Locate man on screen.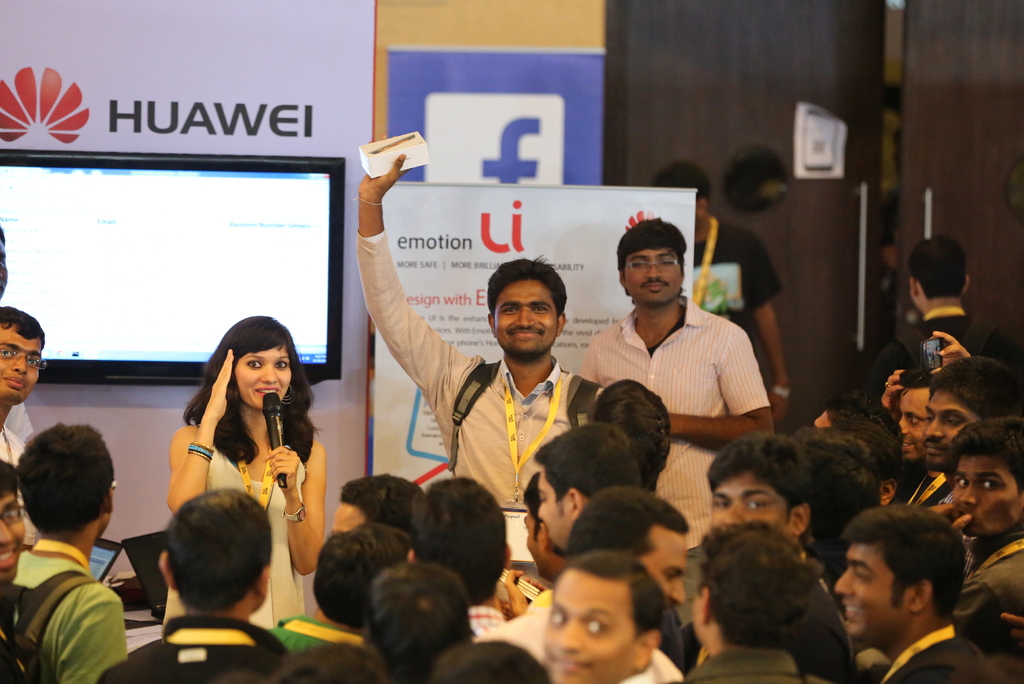
On screen at <region>17, 418, 134, 683</region>.
